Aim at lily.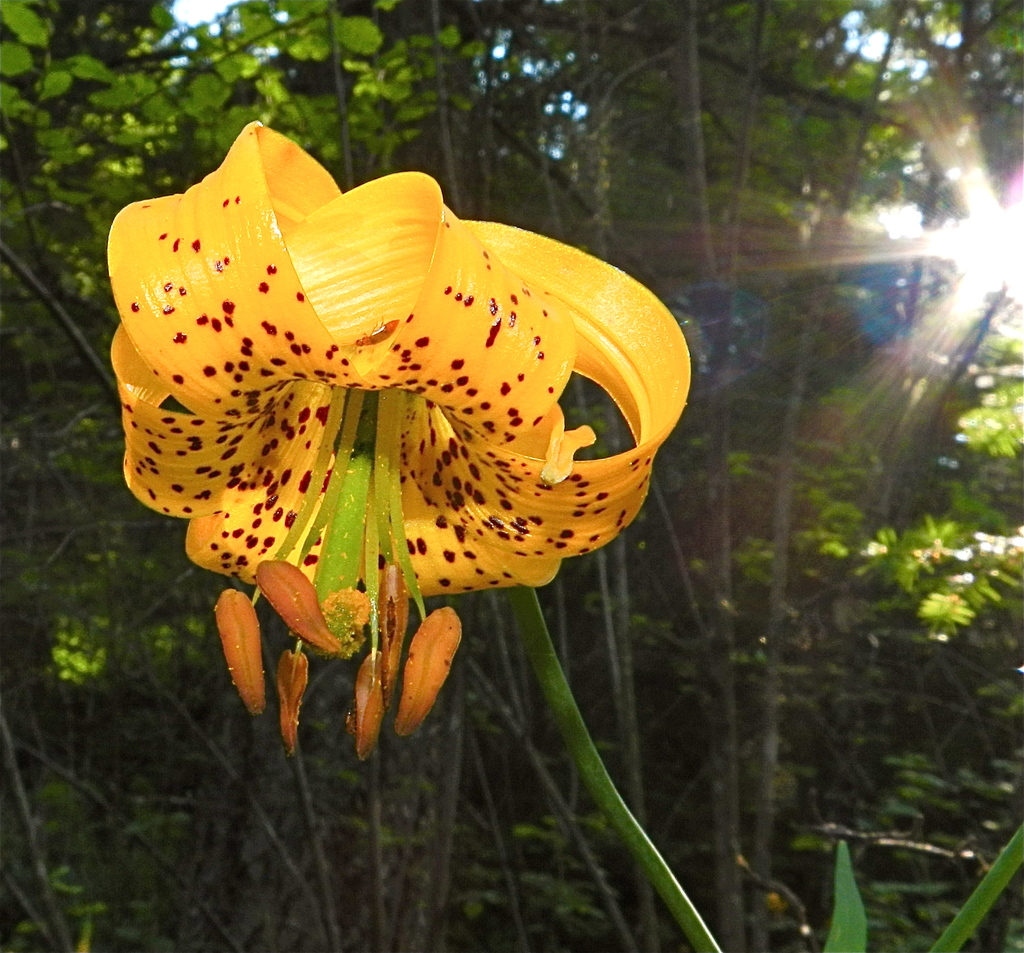
Aimed at select_region(107, 119, 691, 757).
